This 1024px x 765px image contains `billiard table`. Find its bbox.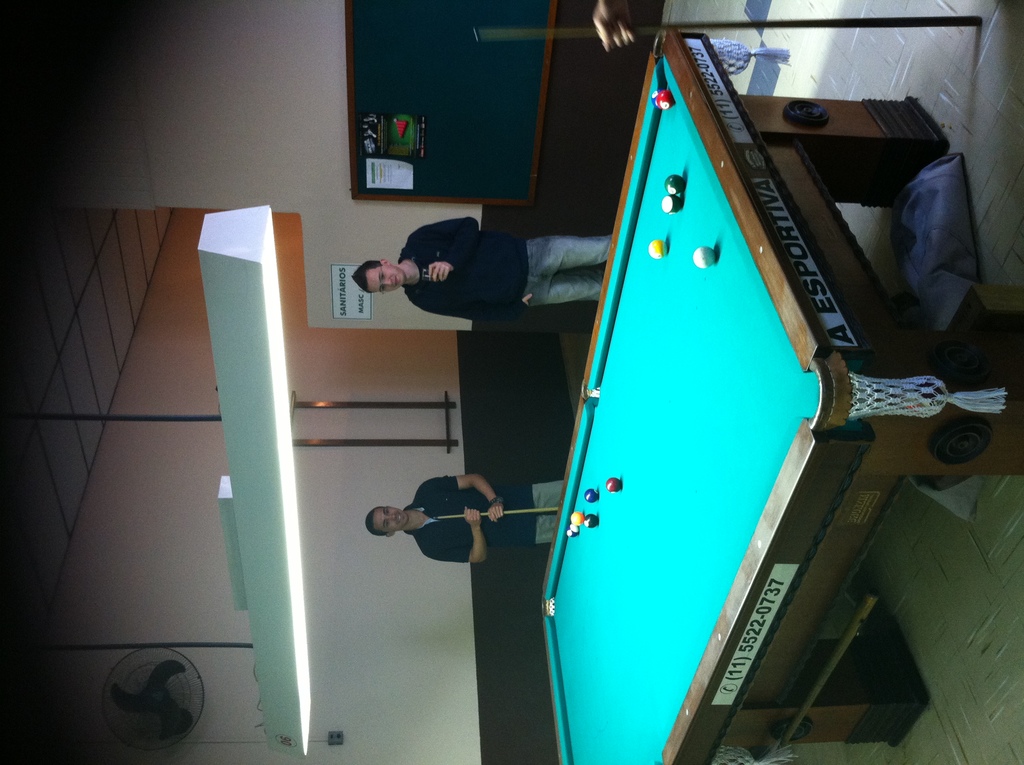
x1=540, y1=25, x2=1023, y2=764.
